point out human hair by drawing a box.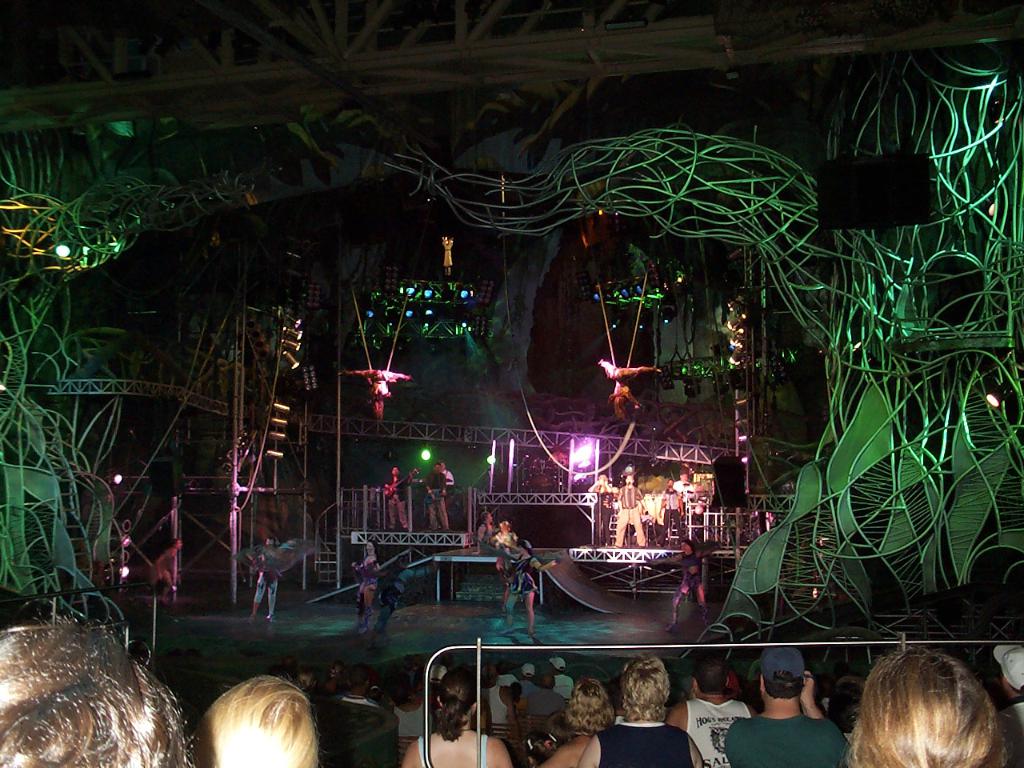
BBox(345, 660, 366, 683).
